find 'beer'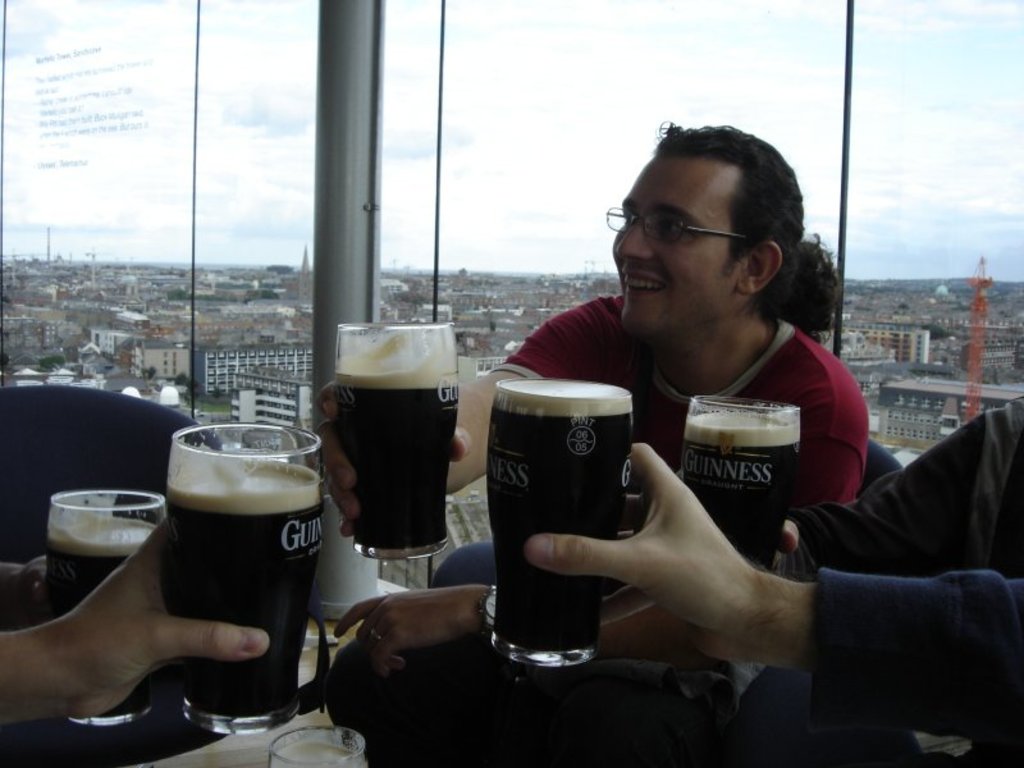
select_region(50, 512, 157, 724)
